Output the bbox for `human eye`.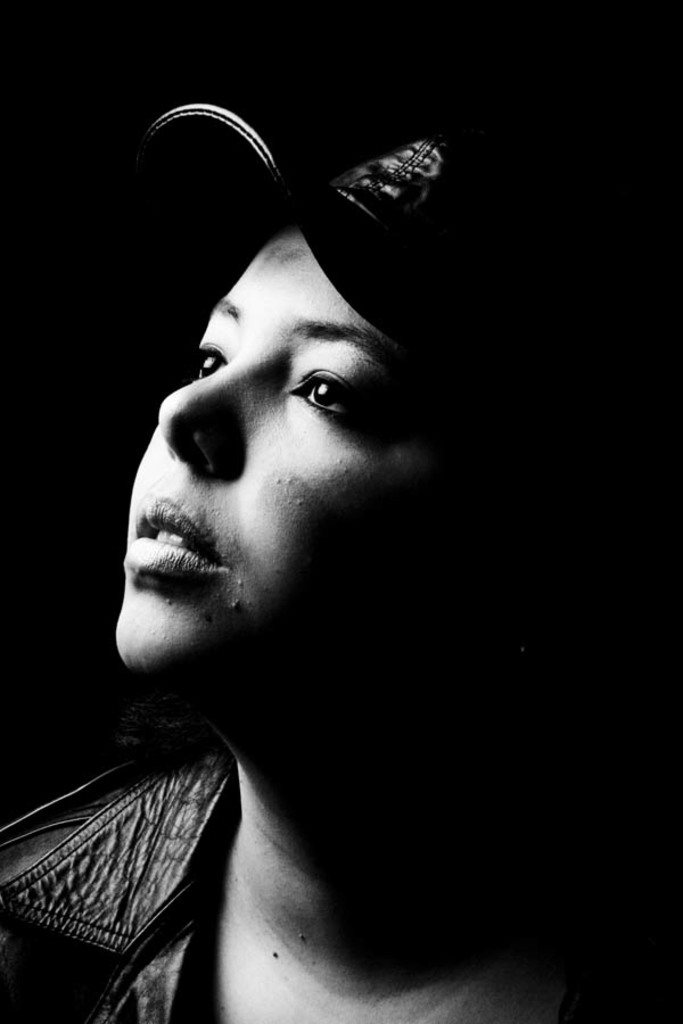
left=186, top=324, right=230, bottom=380.
